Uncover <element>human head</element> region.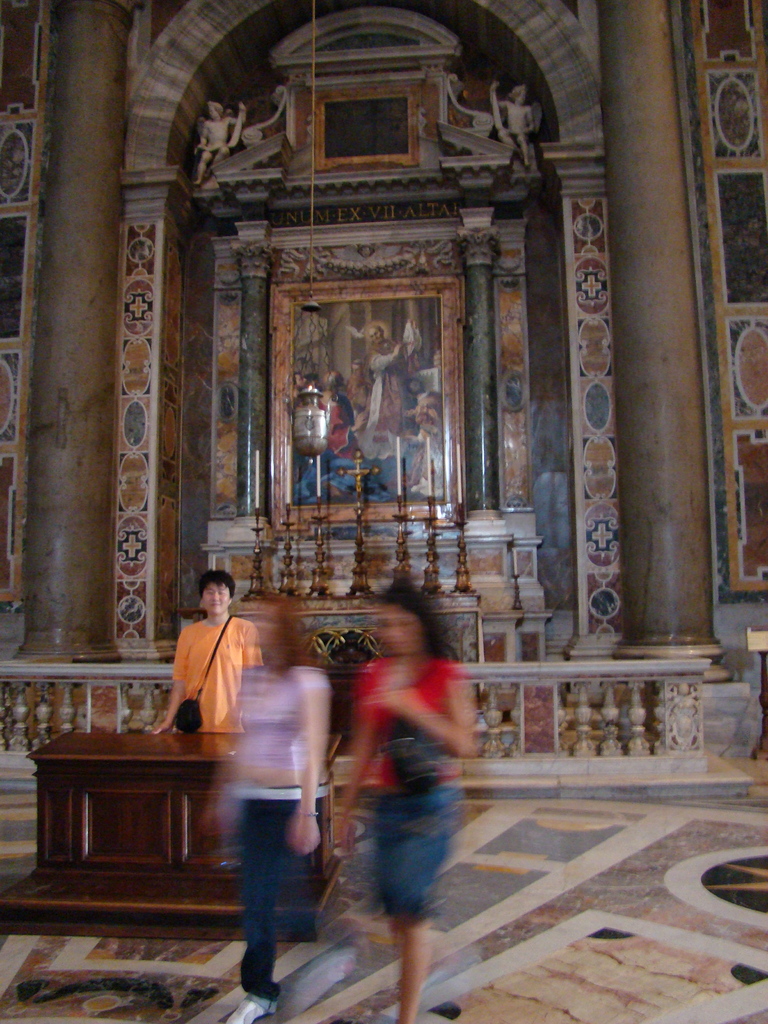
Uncovered: <bbox>324, 366, 345, 390</bbox>.
